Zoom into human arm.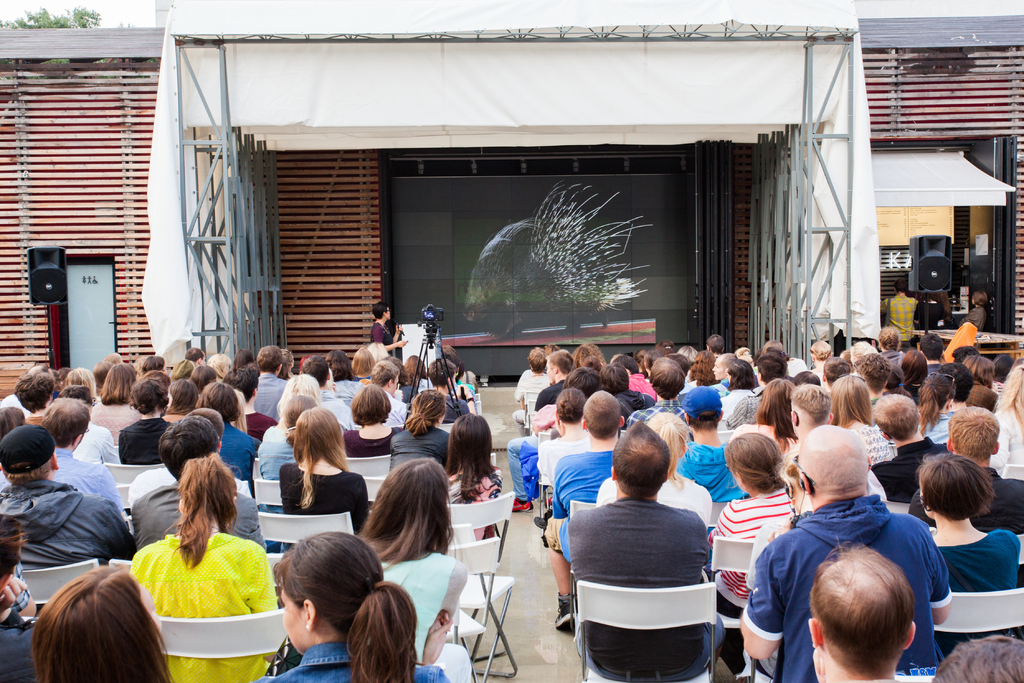
Zoom target: 924:522:957:623.
